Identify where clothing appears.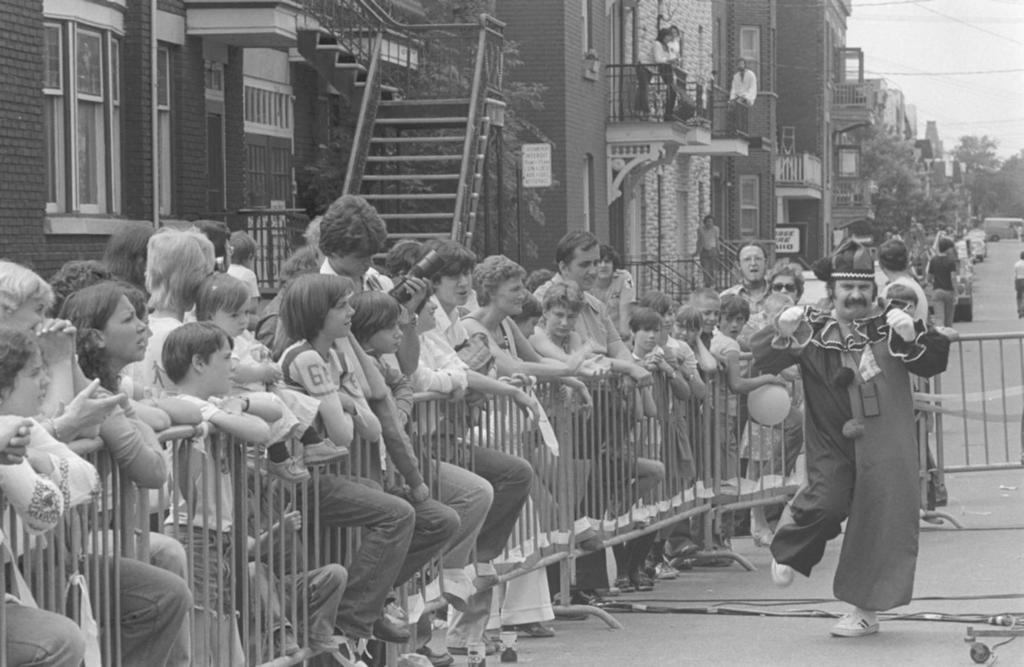
Appears at [721,71,755,126].
